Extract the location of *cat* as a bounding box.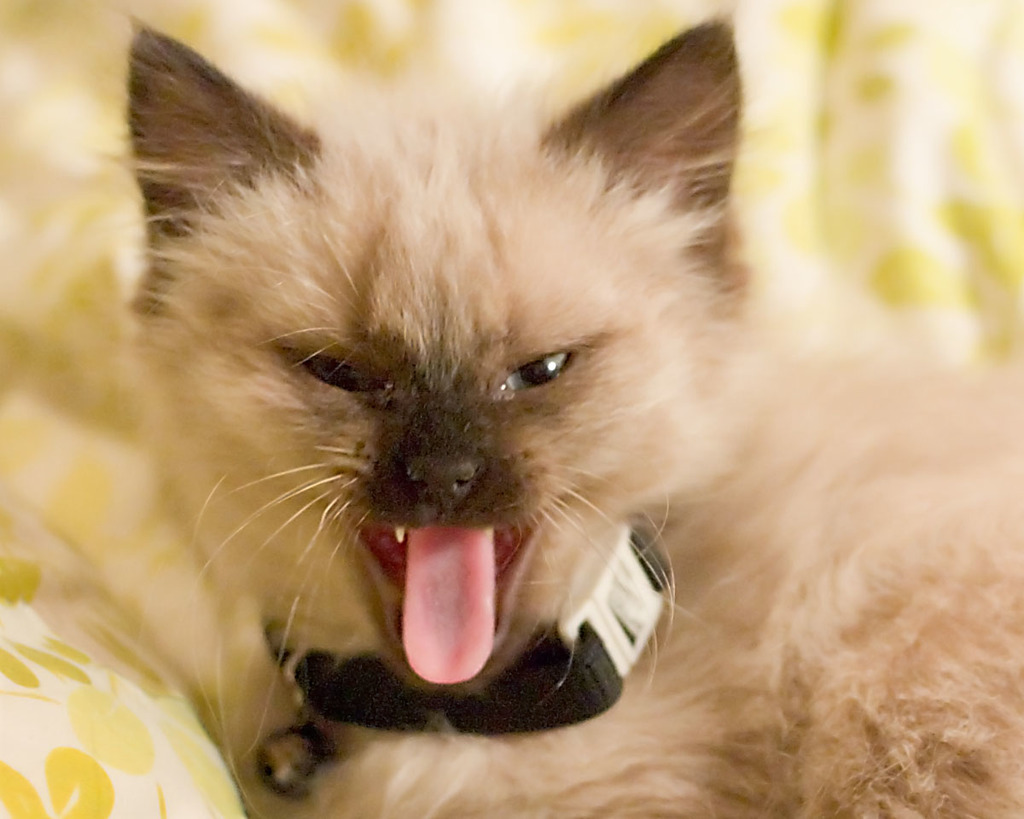
l=119, t=0, r=1023, b=818.
